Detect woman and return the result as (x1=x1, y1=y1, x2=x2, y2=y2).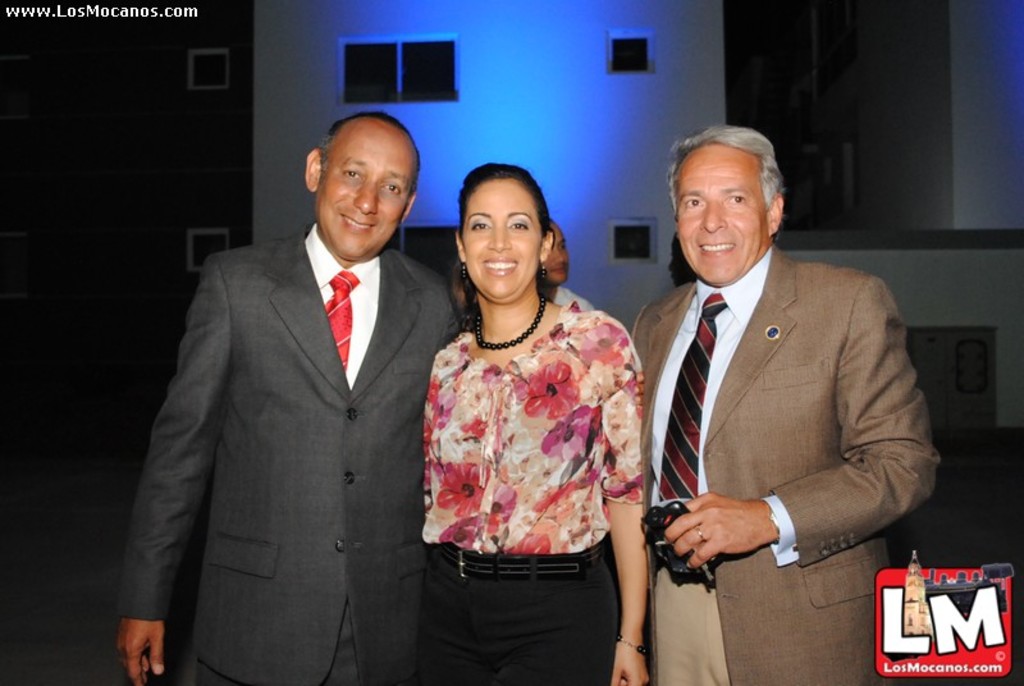
(x1=399, y1=156, x2=646, y2=685).
